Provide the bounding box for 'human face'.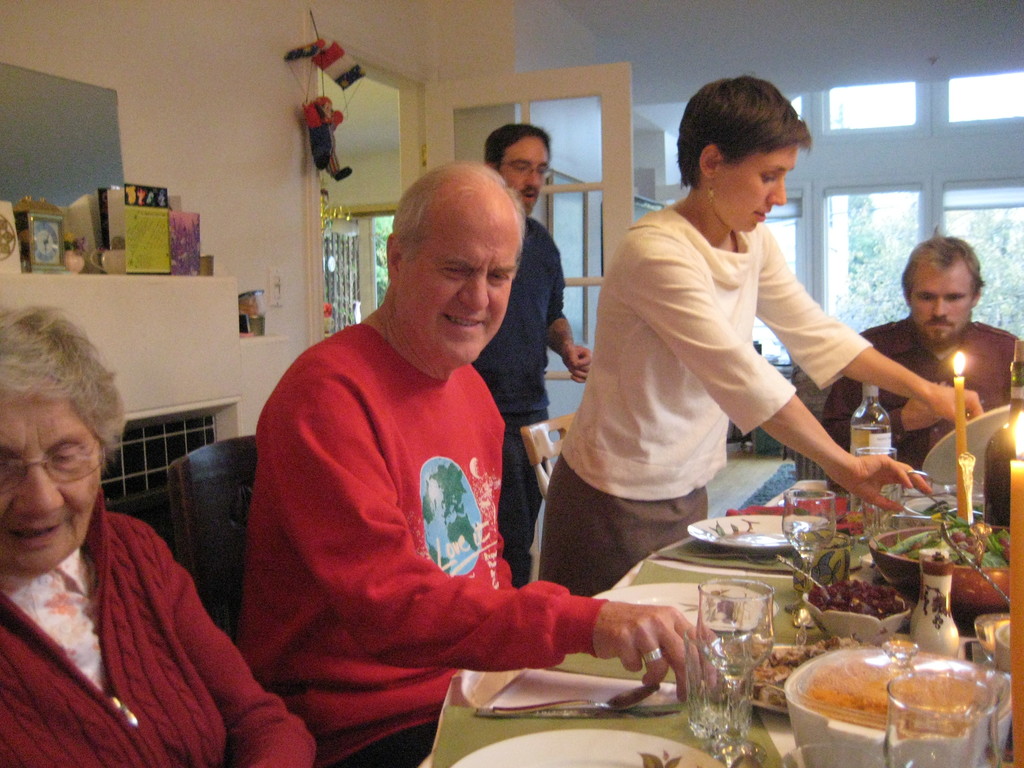
select_region(409, 193, 524, 367).
